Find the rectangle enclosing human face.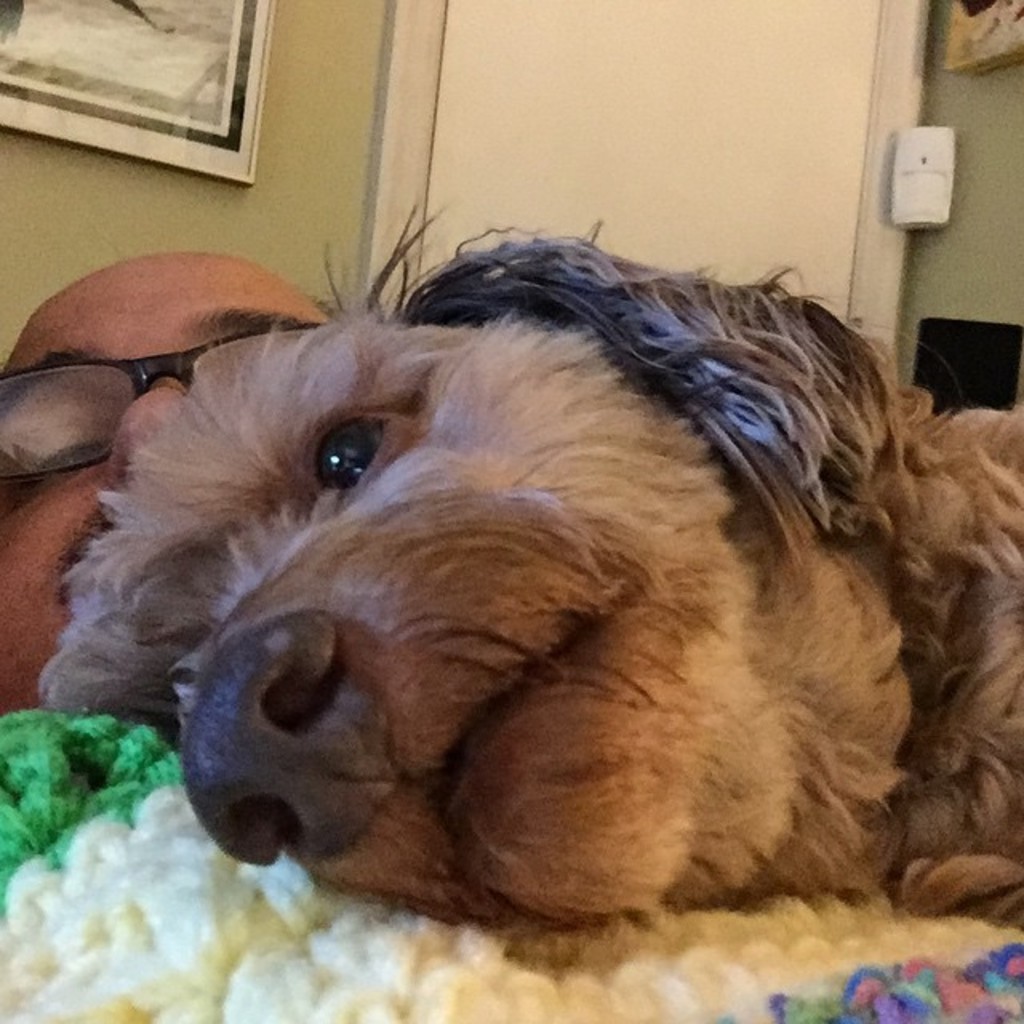
(x1=0, y1=254, x2=339, y2=718).
